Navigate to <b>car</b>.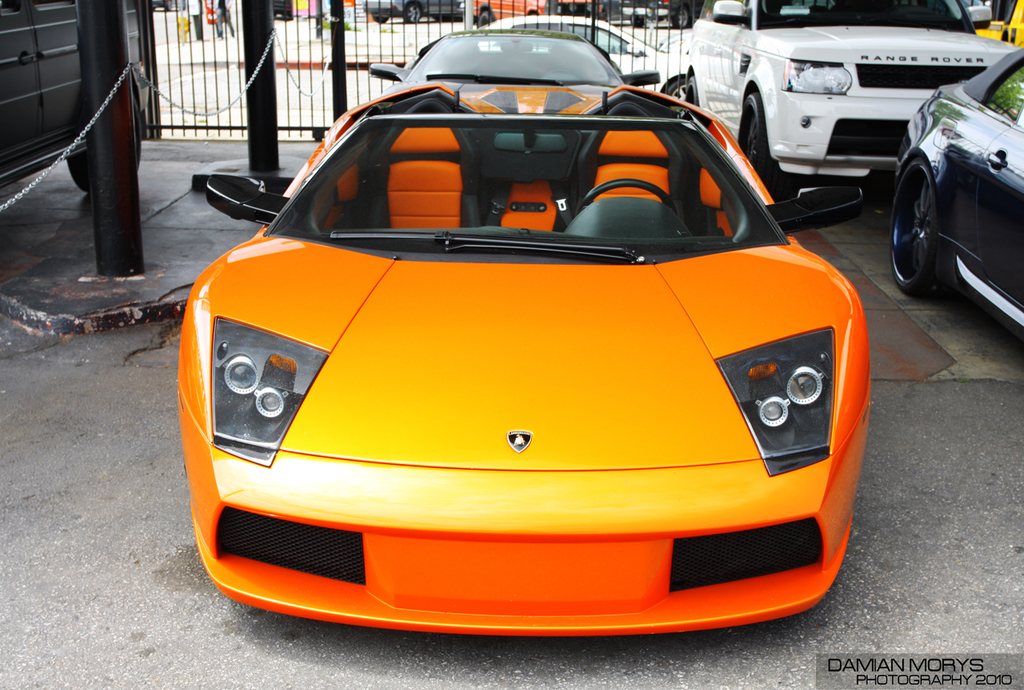
Navigation target: Rect(470, 0, 604, 27).
